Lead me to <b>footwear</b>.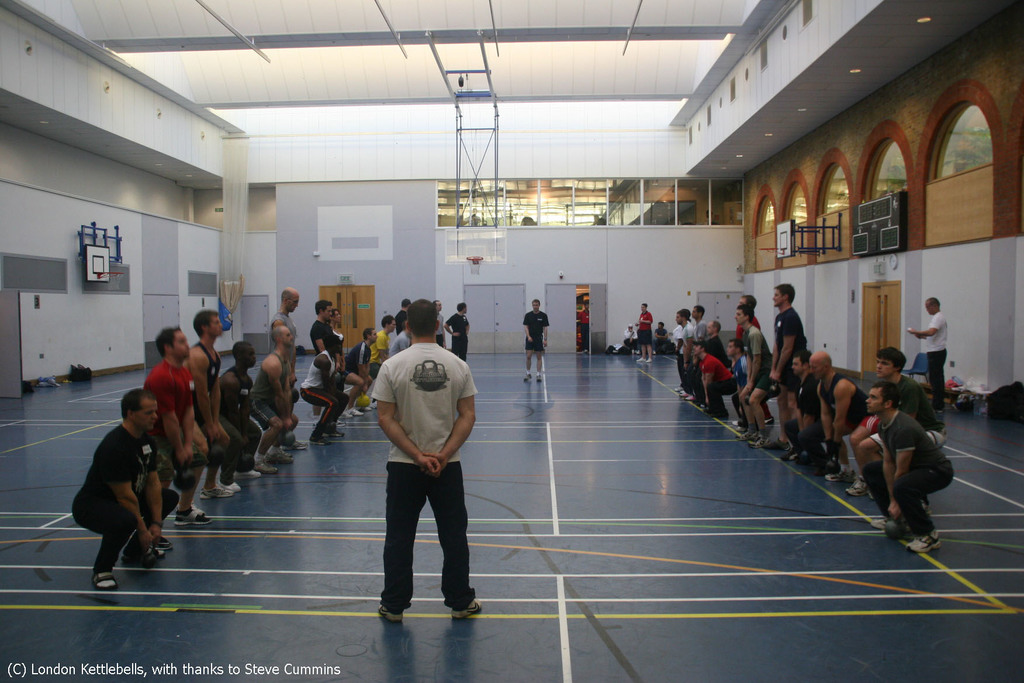
Lead to box(646, 358, 651, 364).
